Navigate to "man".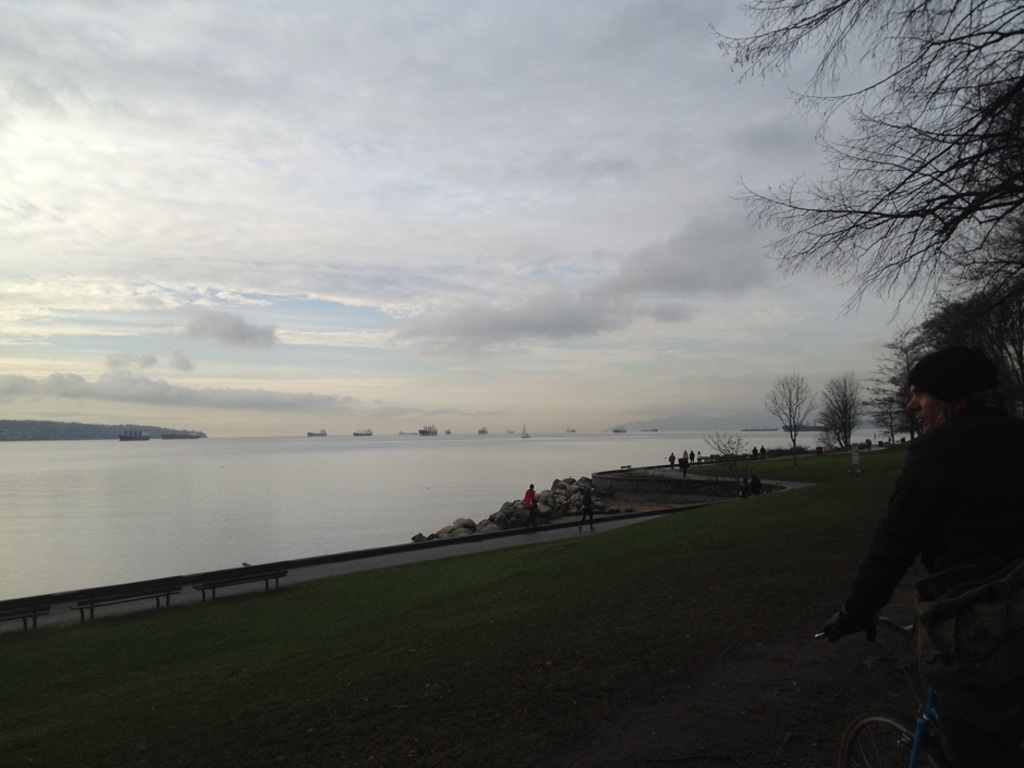
Navigation target: x1=829, y1=354, x2=1023, y2=767.
